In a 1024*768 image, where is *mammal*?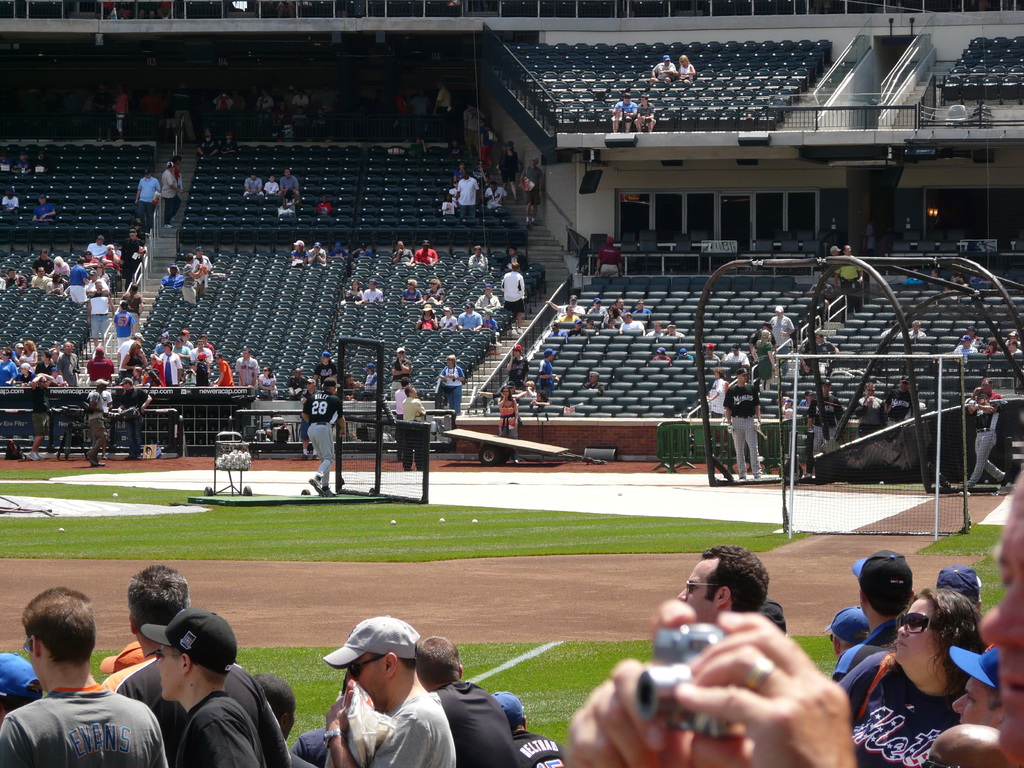
{"left": 633, "top": 95, "right": 655, "bottom": 136}.
